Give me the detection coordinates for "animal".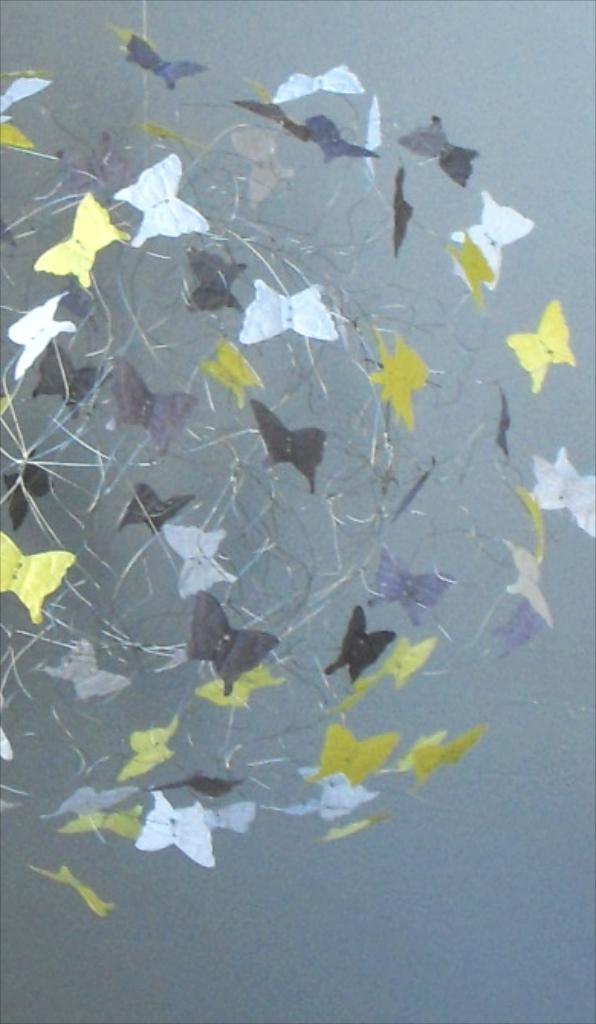
rect(28, 188, 128, 295).
